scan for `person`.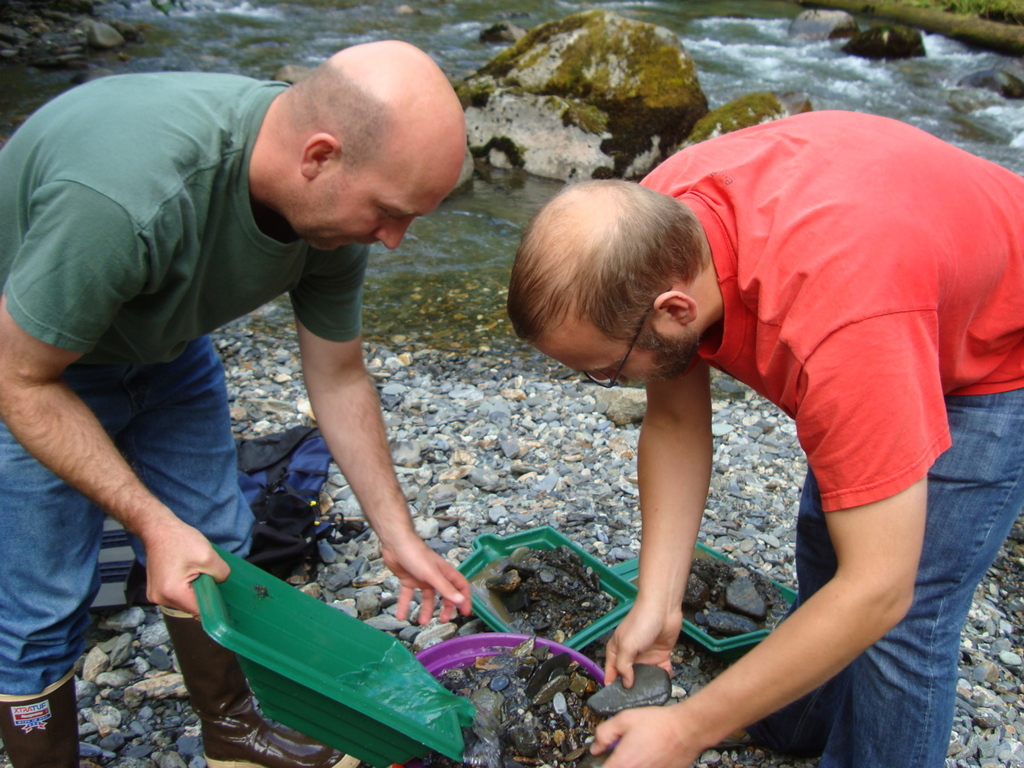
Scan result: box=[0, 32, 478, 767].
